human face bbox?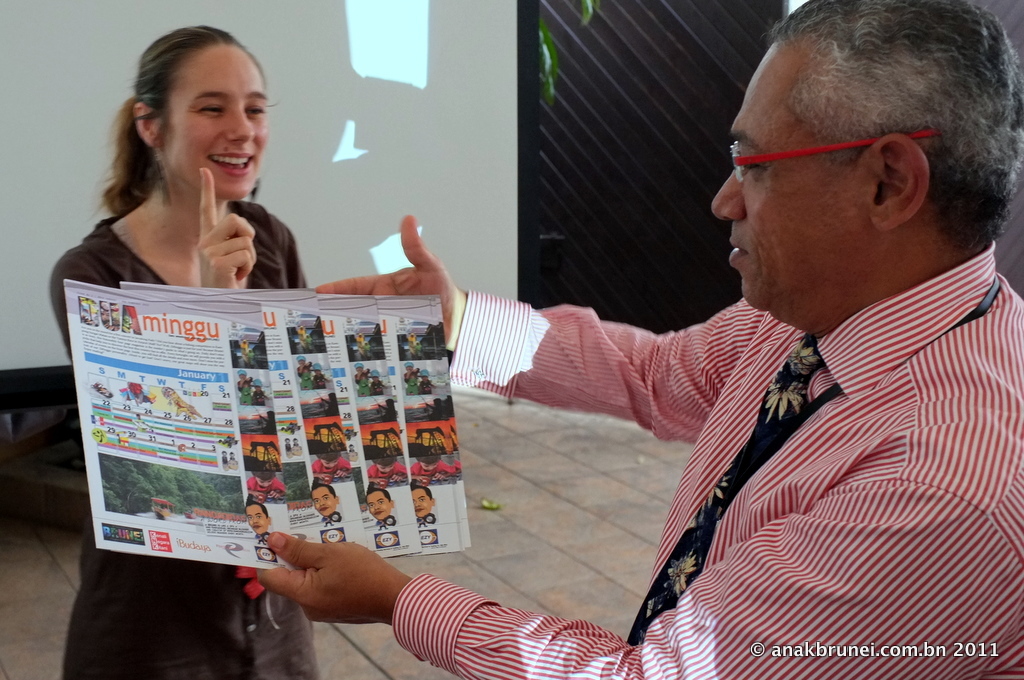
[413, 490, 433, 519]
